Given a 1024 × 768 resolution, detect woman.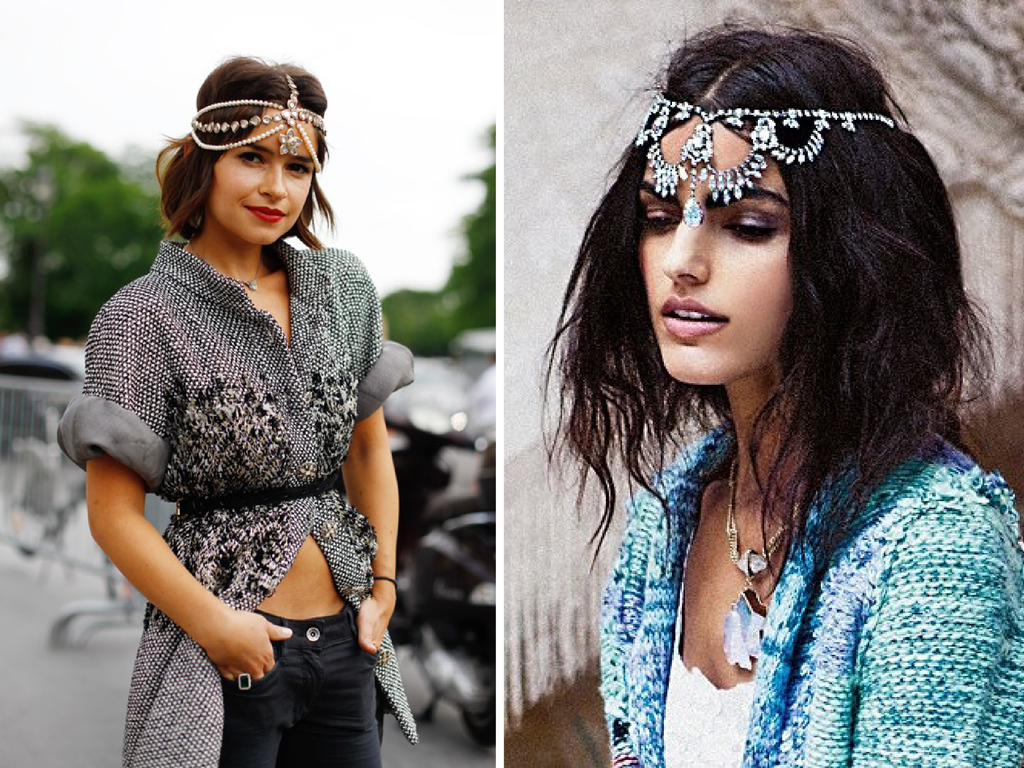
47:49:419:767.
